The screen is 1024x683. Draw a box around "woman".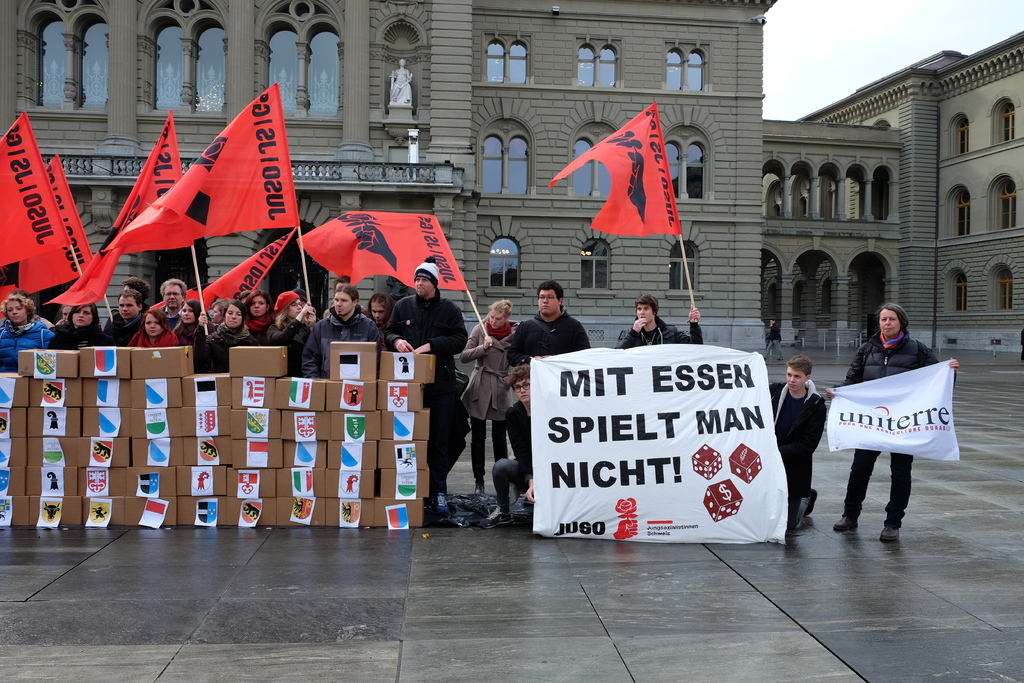
detection(826, 306, 965, 542).
